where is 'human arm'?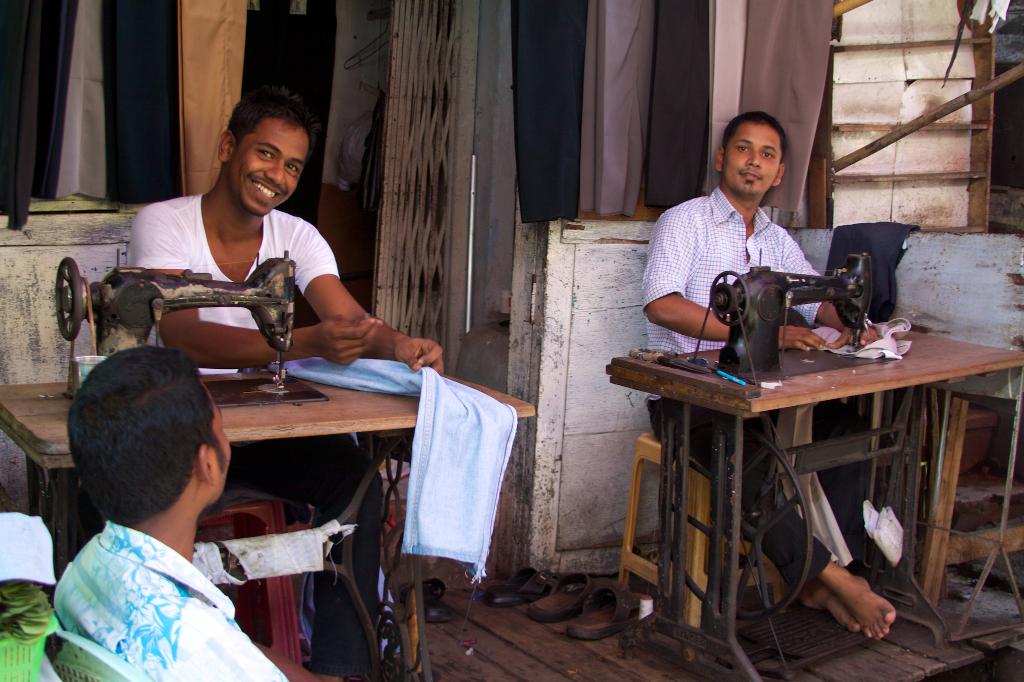
BBox(638, 197, 824, 354).
